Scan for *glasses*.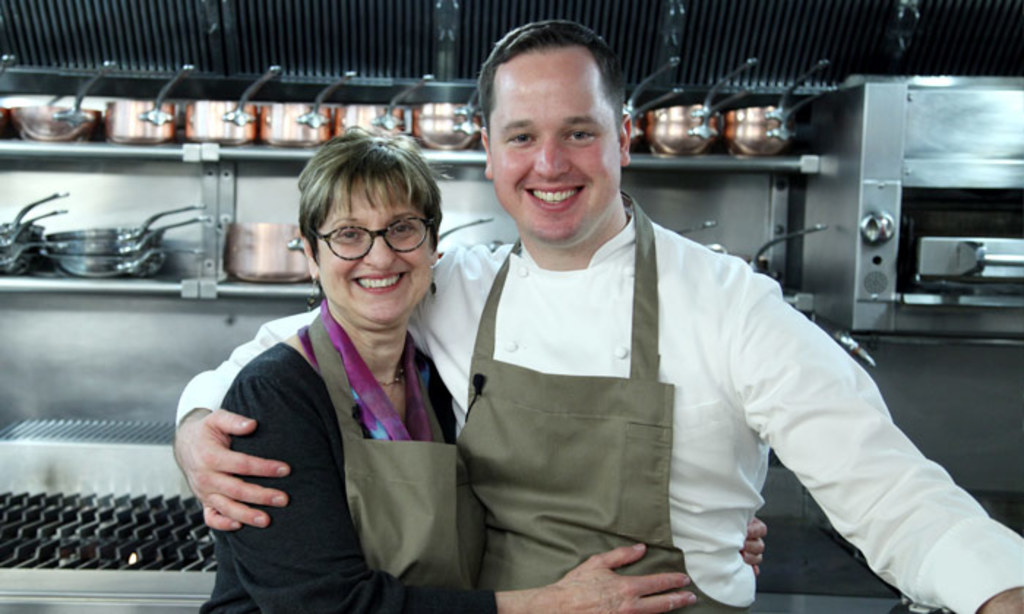
Scan result: region(312, 213, 439, 262).
